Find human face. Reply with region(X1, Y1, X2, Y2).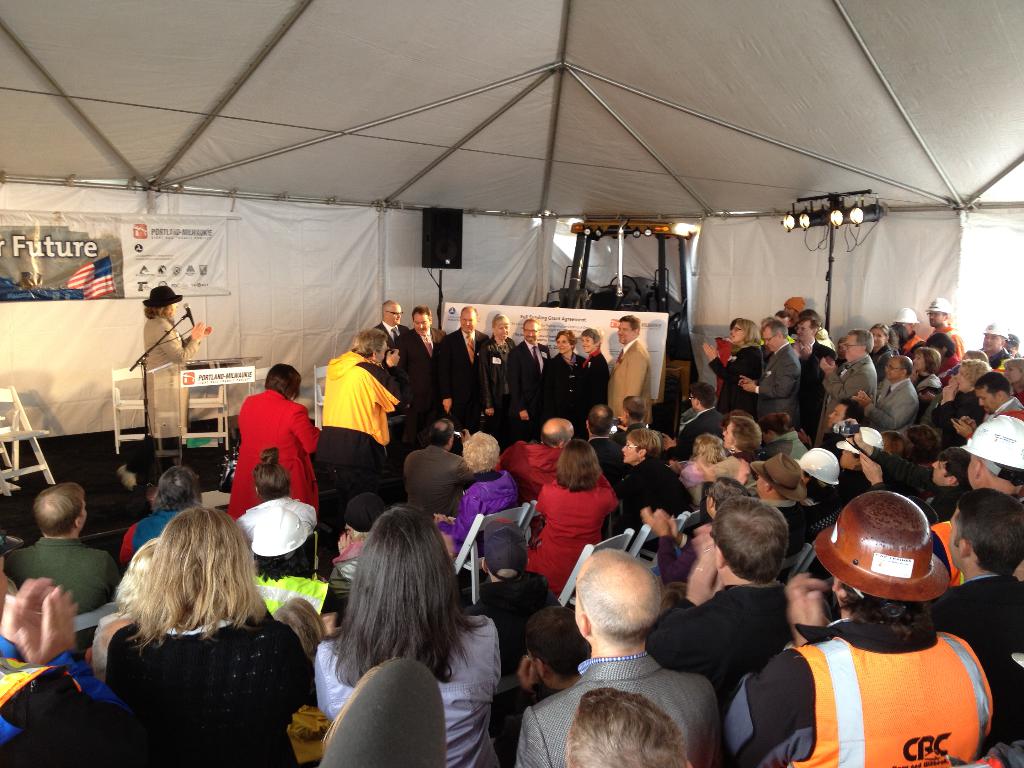
region(615, 324, 631, 344).
